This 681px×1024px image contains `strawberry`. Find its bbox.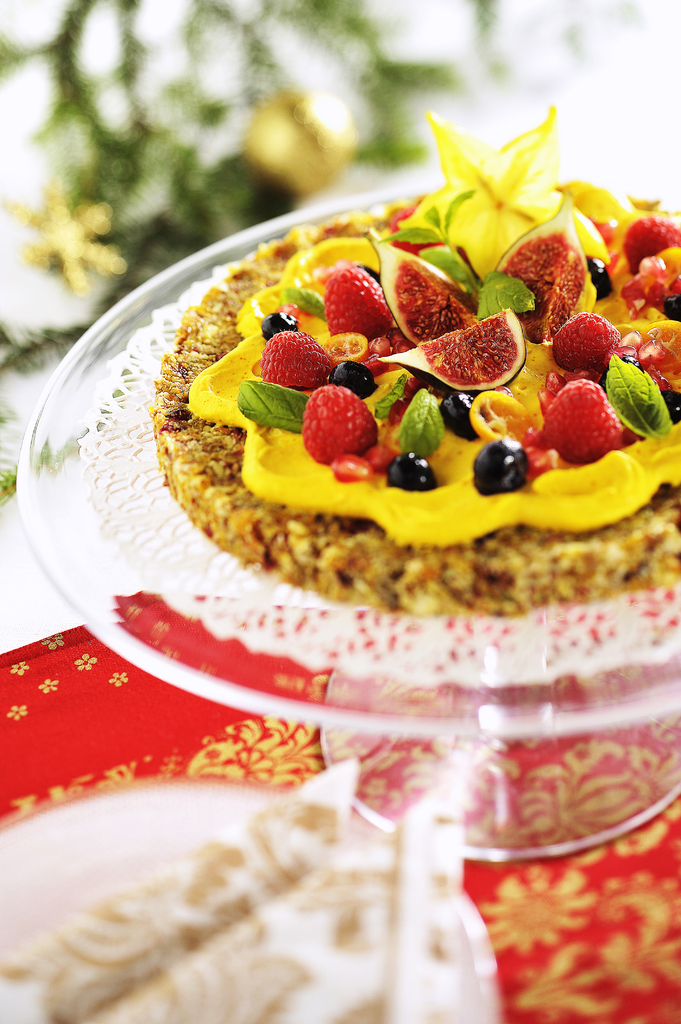
(x1=537, y1=375, x2=620, y2=473).
